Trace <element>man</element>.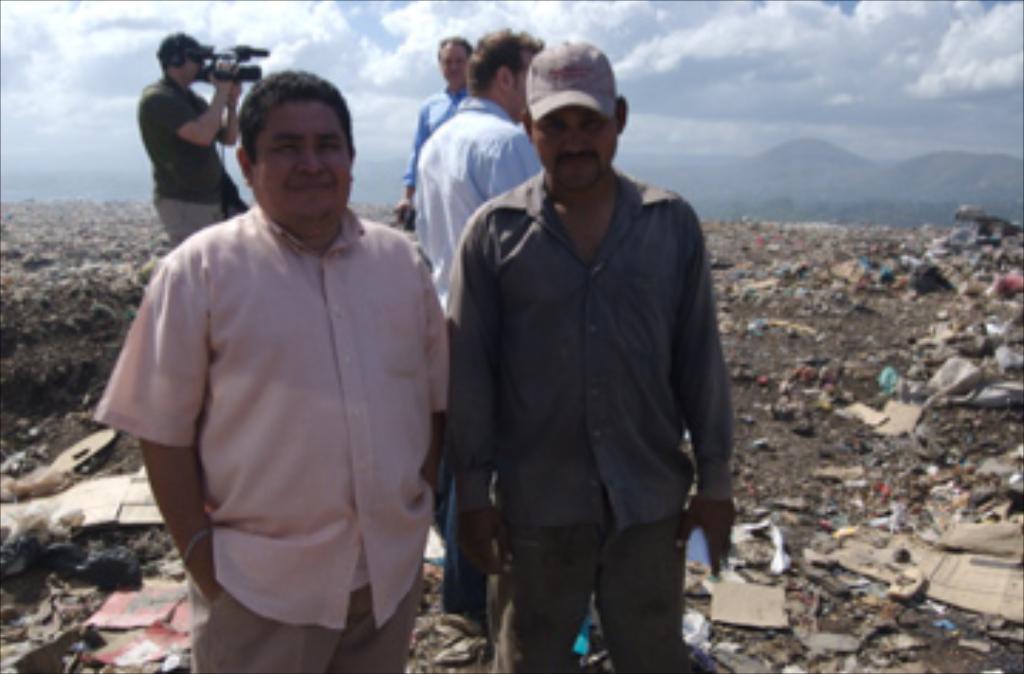
Traced to box(410, 28, 555, 626).
